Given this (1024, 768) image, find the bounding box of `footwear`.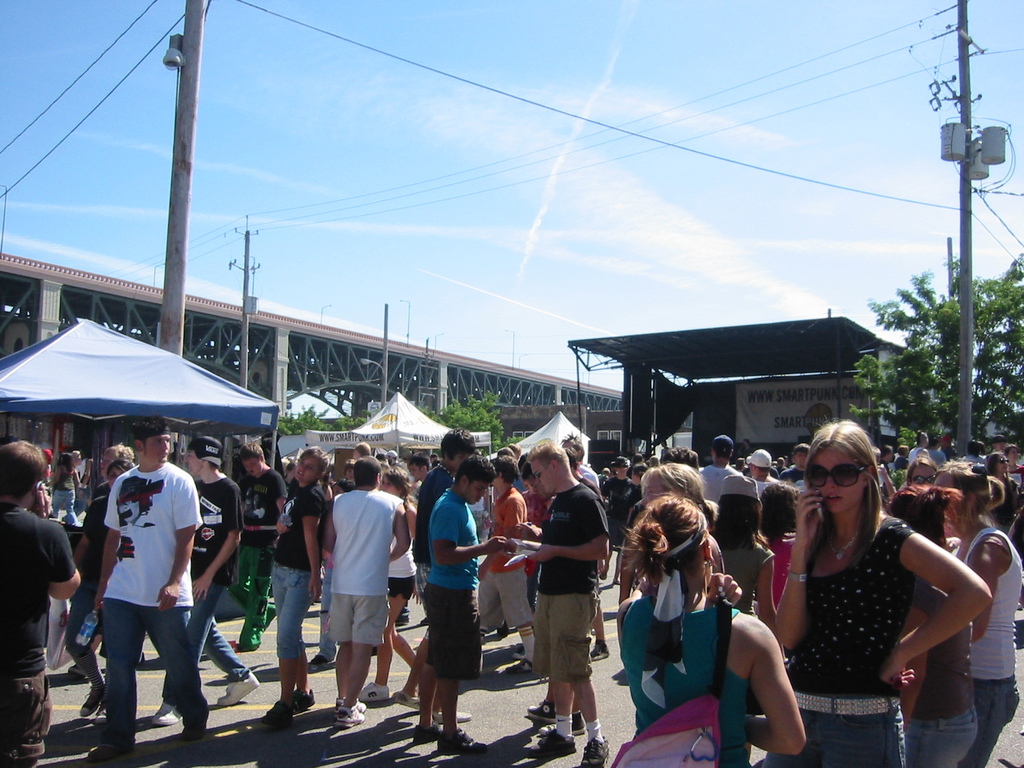
{"left": 523, "top": 701, "right": 550, "bottom": 723}.
